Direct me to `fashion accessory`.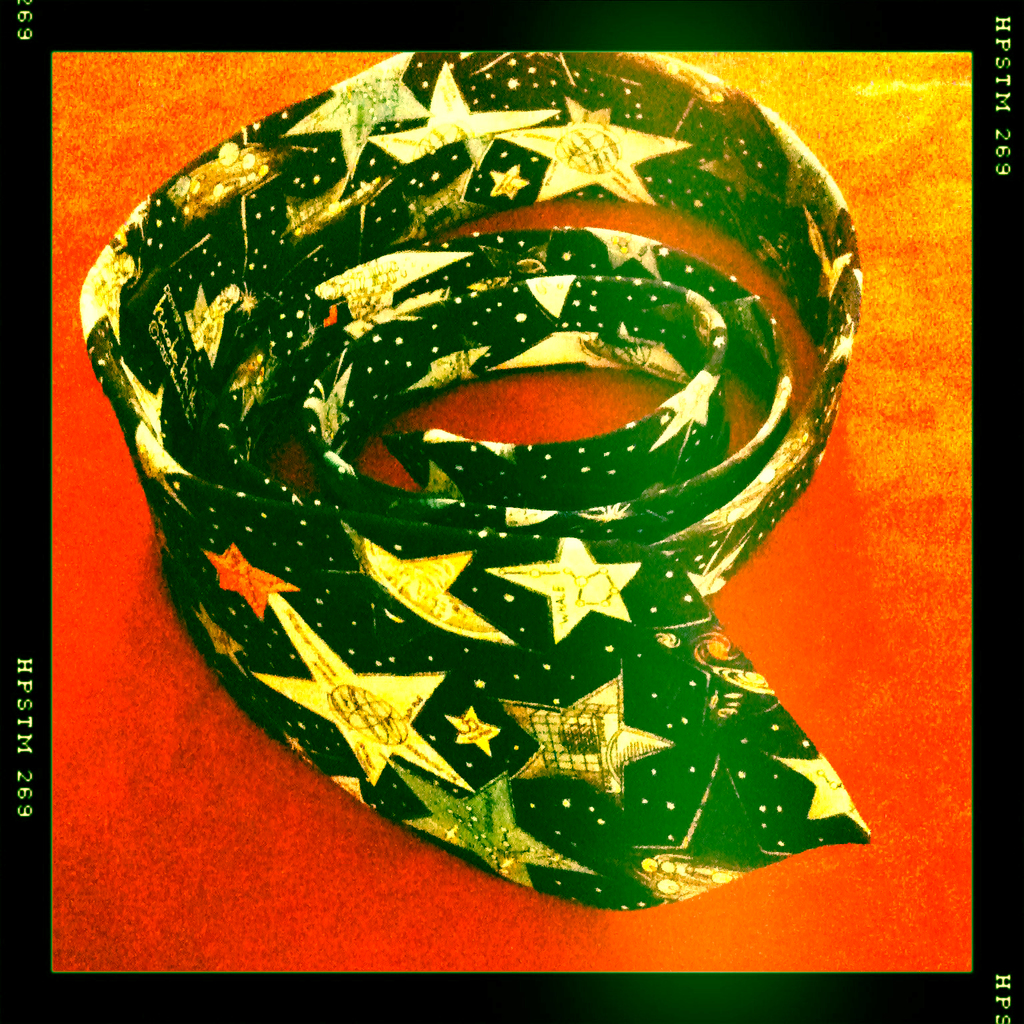
Direction: rect(79, 53, 869, 911).
